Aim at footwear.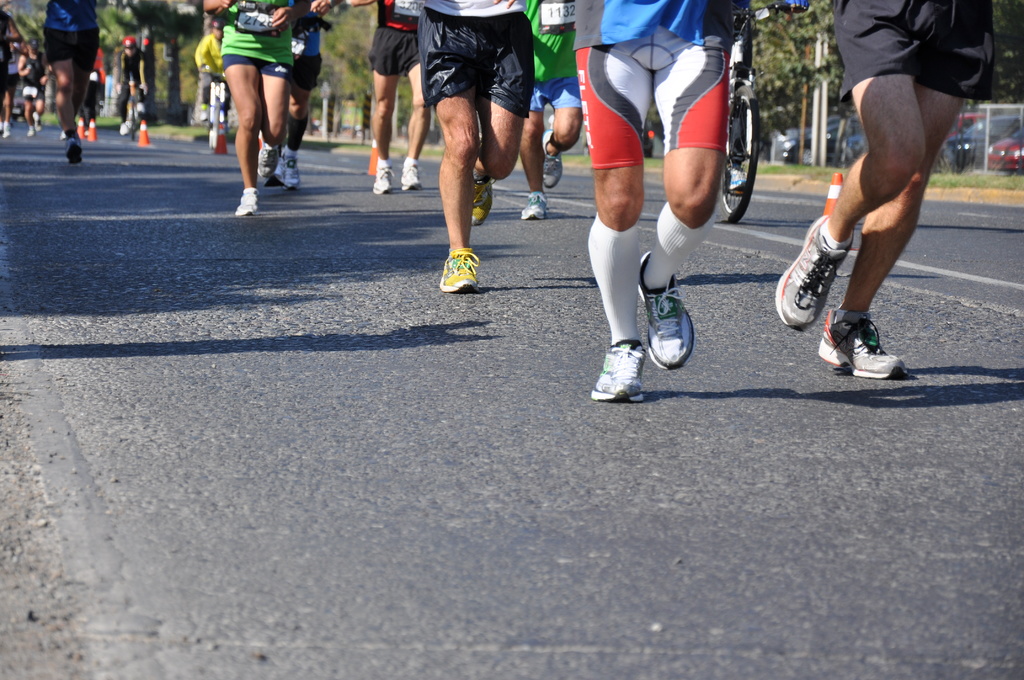
Aimed at crop(255, 142, 281, 174).
